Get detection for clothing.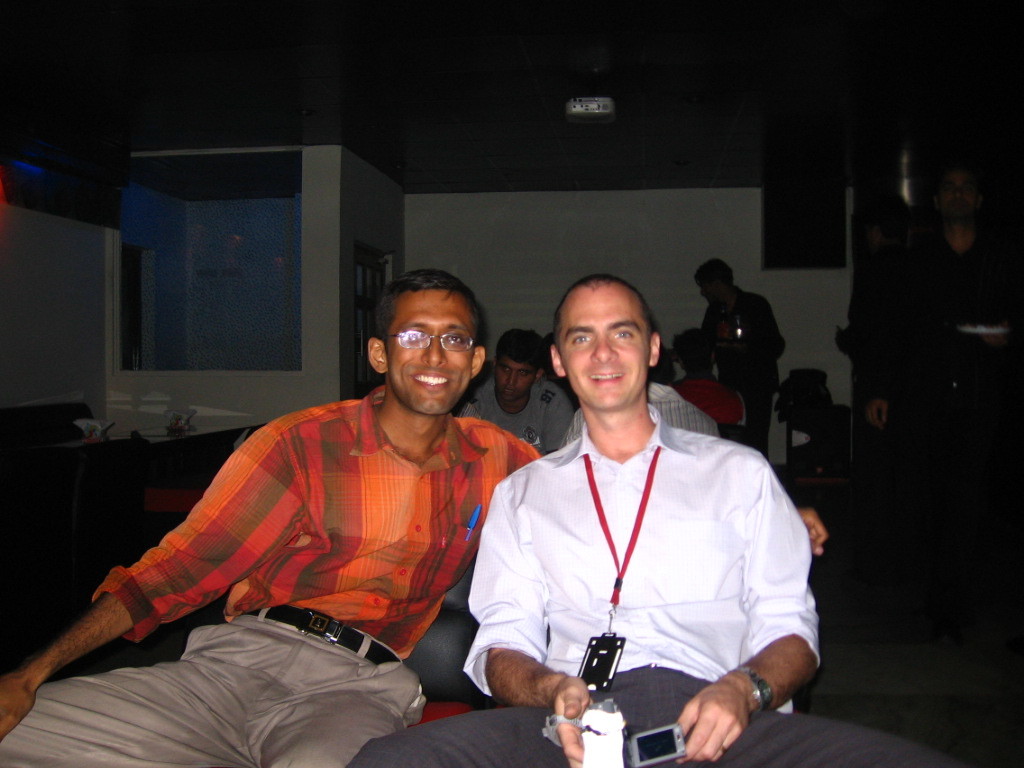
Detection: rect(706, 281, 788, 420).
